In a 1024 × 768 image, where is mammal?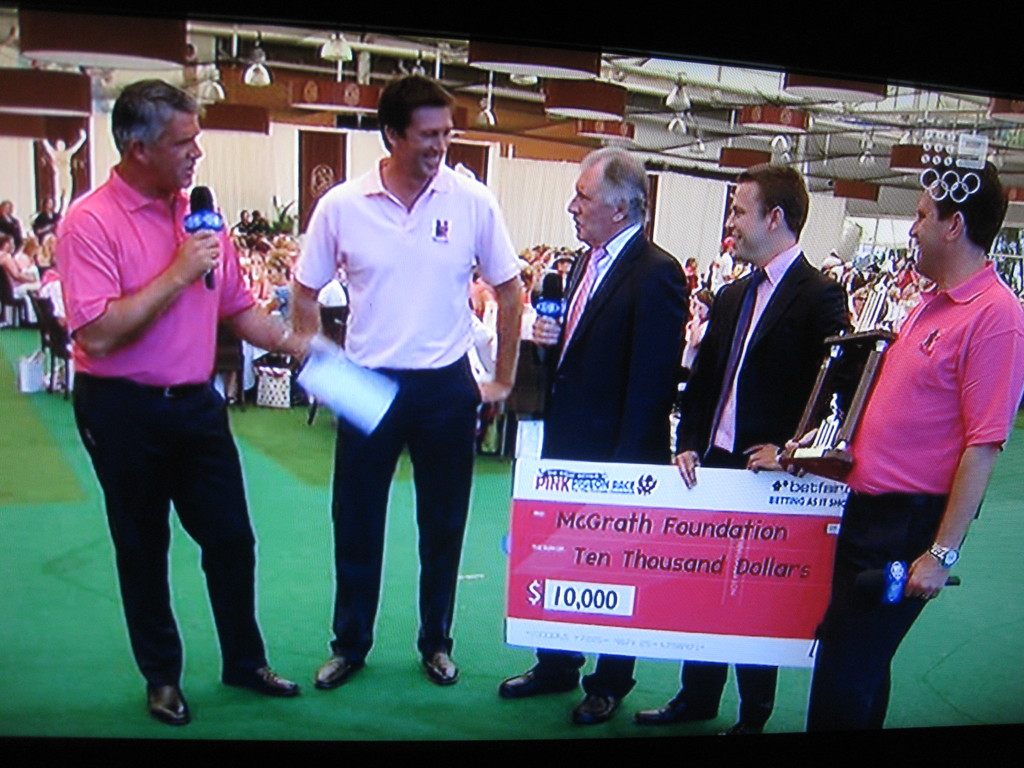
box=[40, 228, 52, 268].
